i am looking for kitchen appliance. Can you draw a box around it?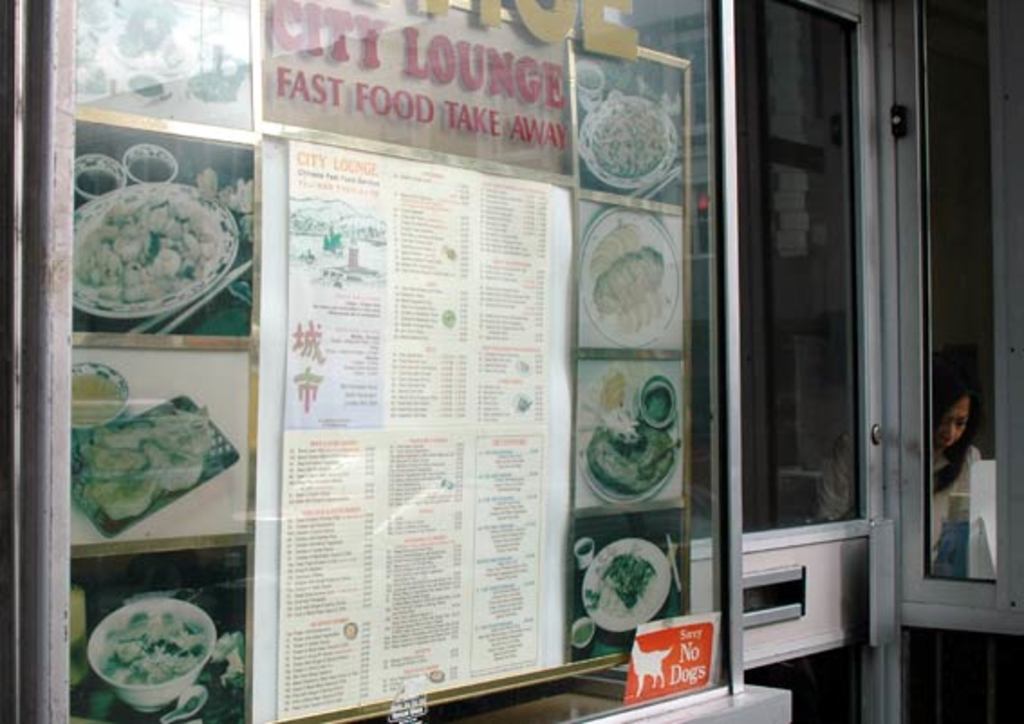
Sure, the bounding box is bbox=[645, 372, 670, 419].
